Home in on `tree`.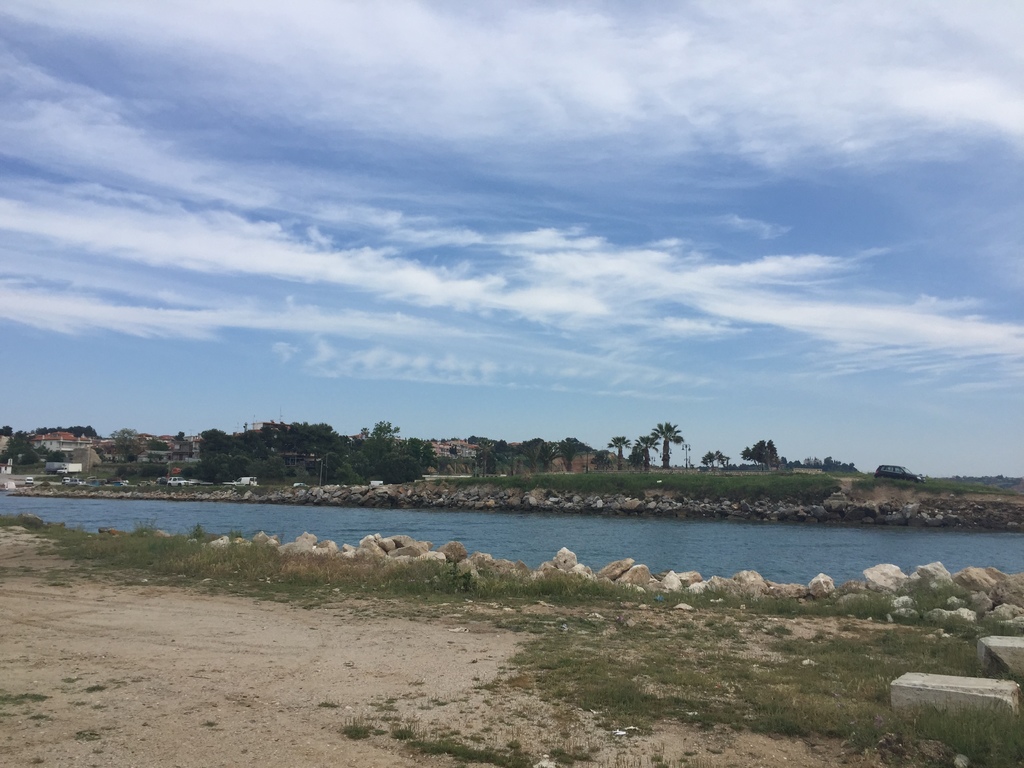
Homed in at rect(513, 436, 547, 472).
